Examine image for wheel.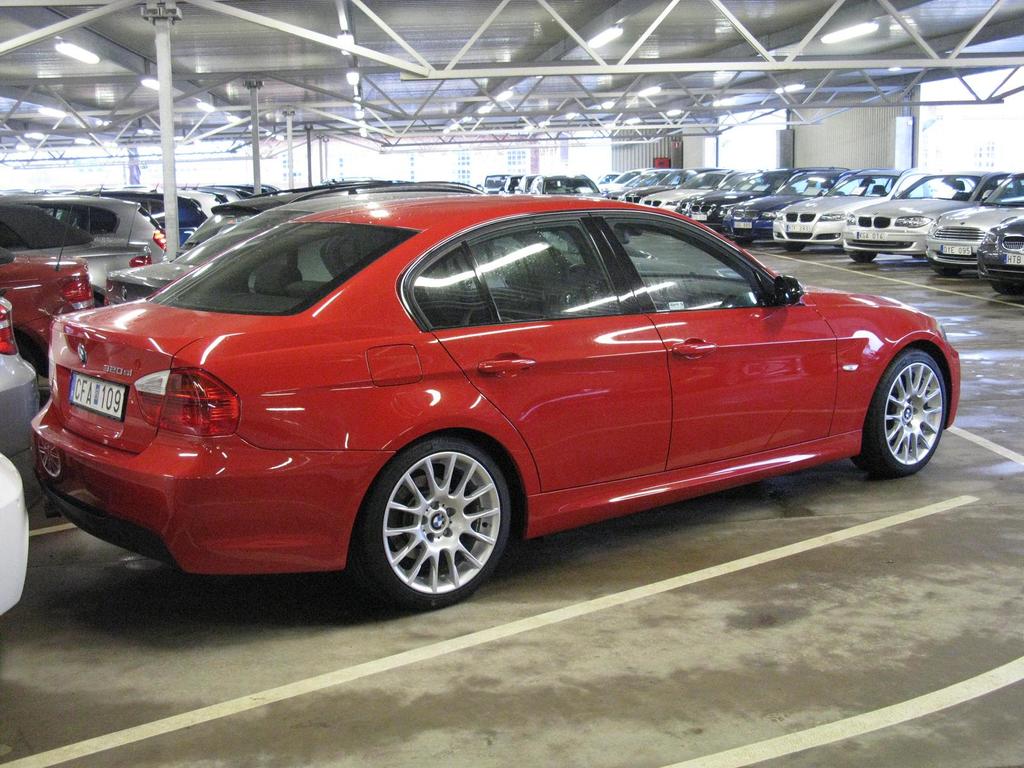
Examination result: locate(788, 240, 804, 250).
